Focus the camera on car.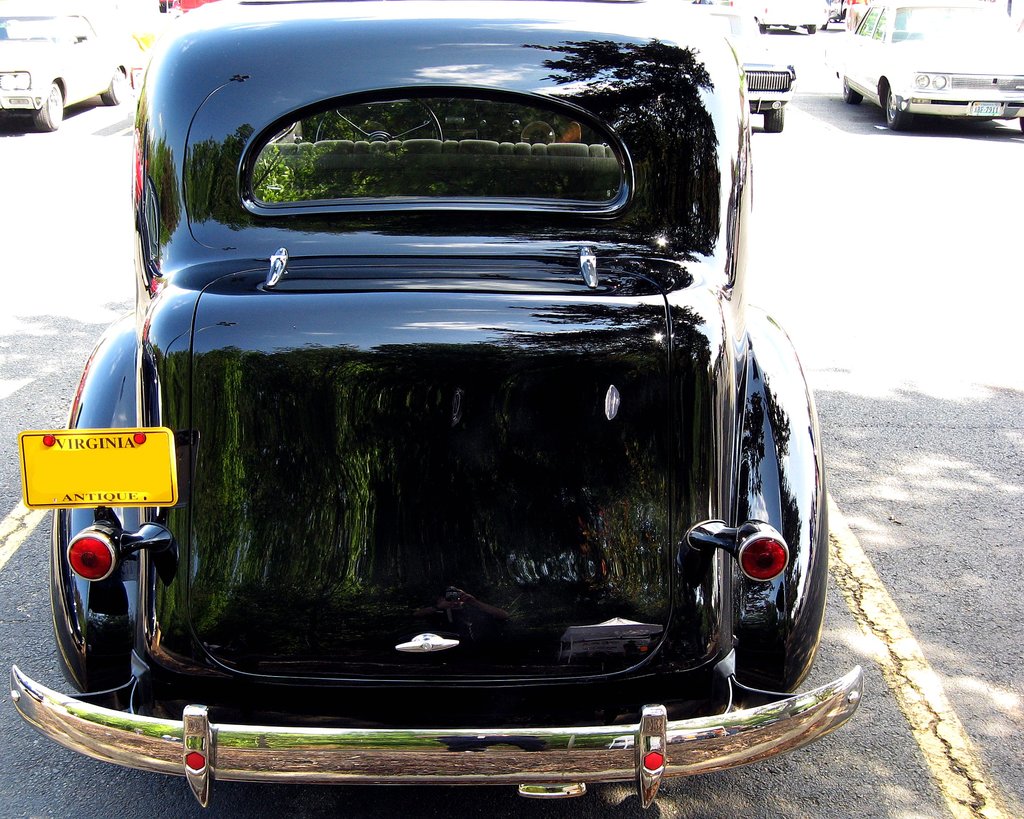
Focus region: box(79, 29, 815, 792).
